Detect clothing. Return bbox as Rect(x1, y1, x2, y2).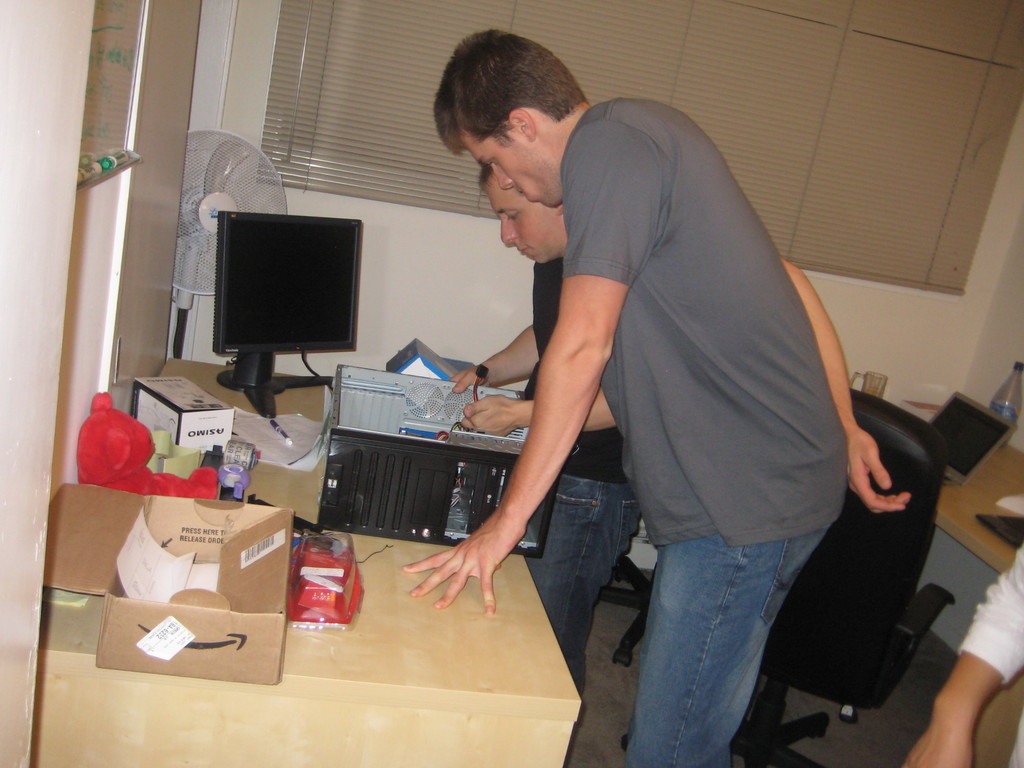
Rect(552, 95, 868, 547).
